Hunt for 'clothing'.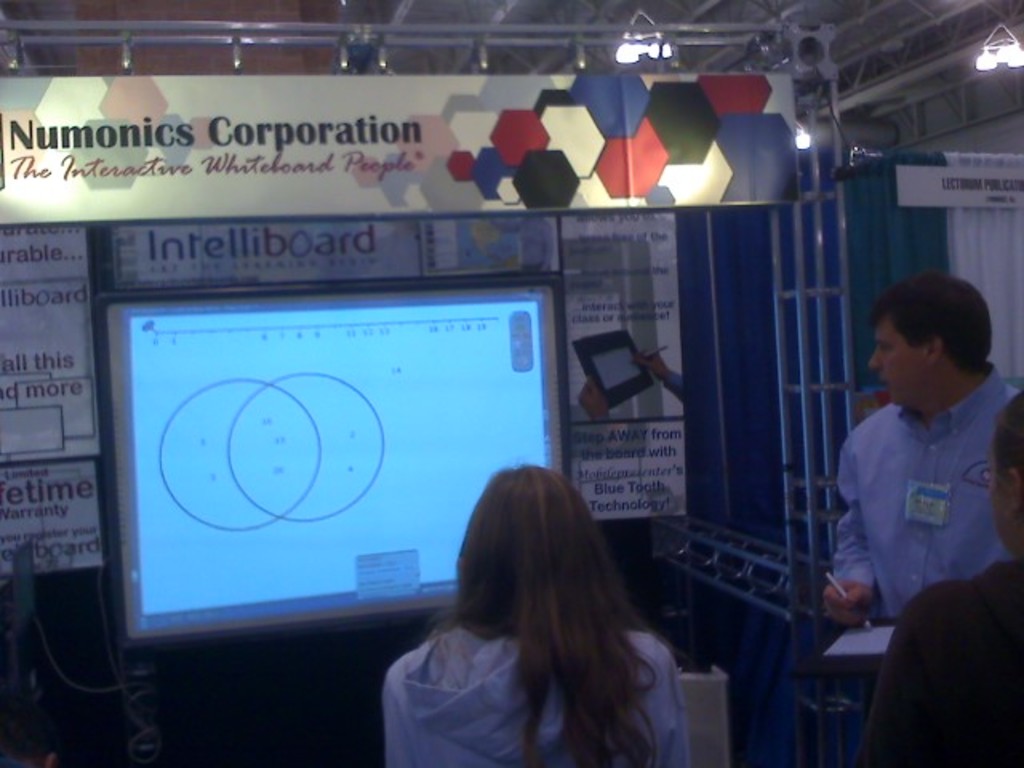
Hunted down at {"x1": 382, "y1": 619, "x2": 694, "y2": 766}.
